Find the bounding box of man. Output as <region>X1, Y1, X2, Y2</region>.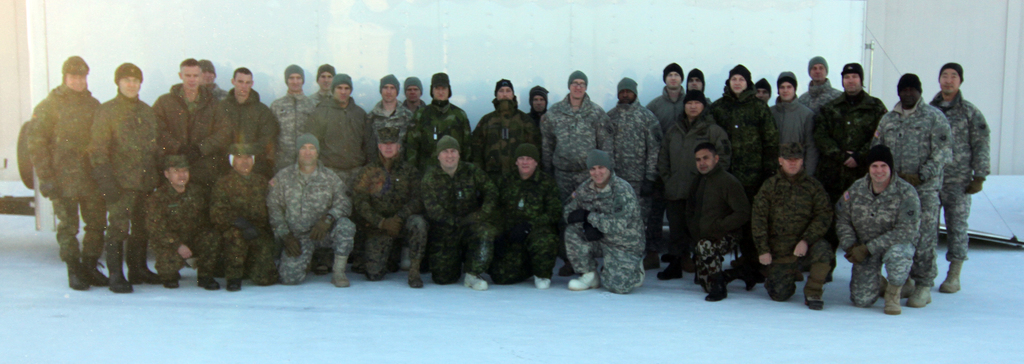
<region>540, 70, 612, 274</region>.
